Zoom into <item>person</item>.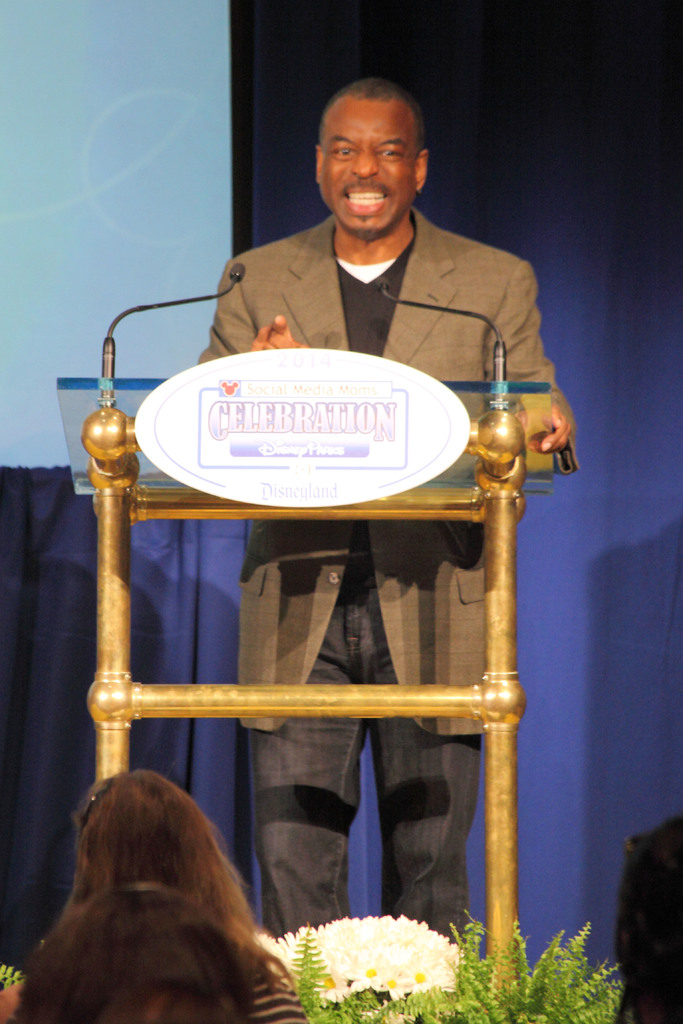
Zoom target: 616,813,682,1023.
